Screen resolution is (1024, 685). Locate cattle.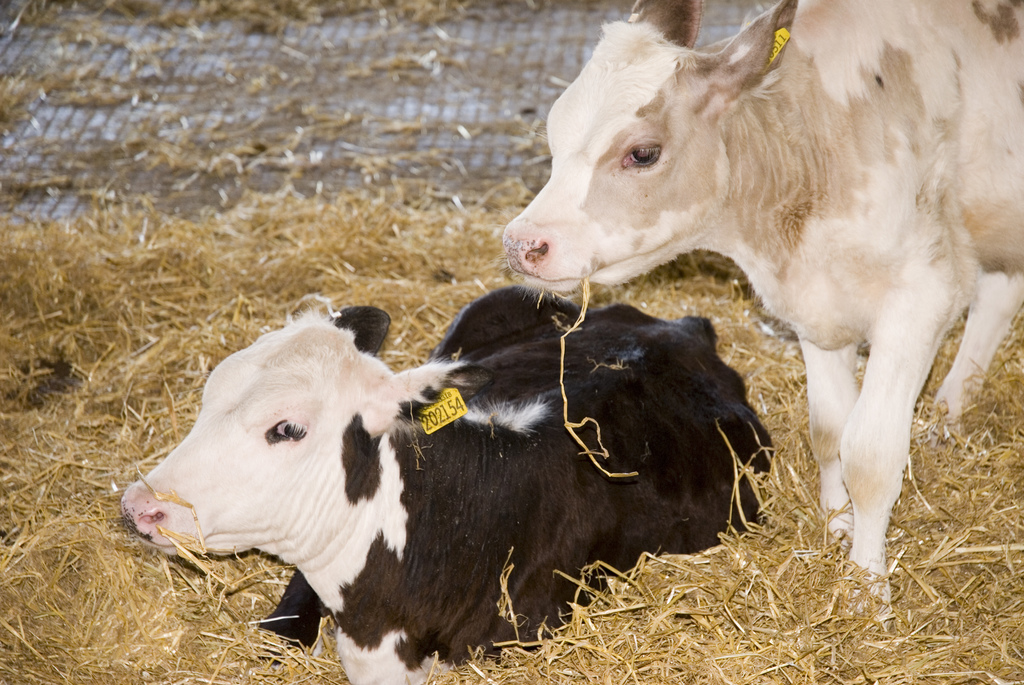
region(115, 290, 775, 684).
